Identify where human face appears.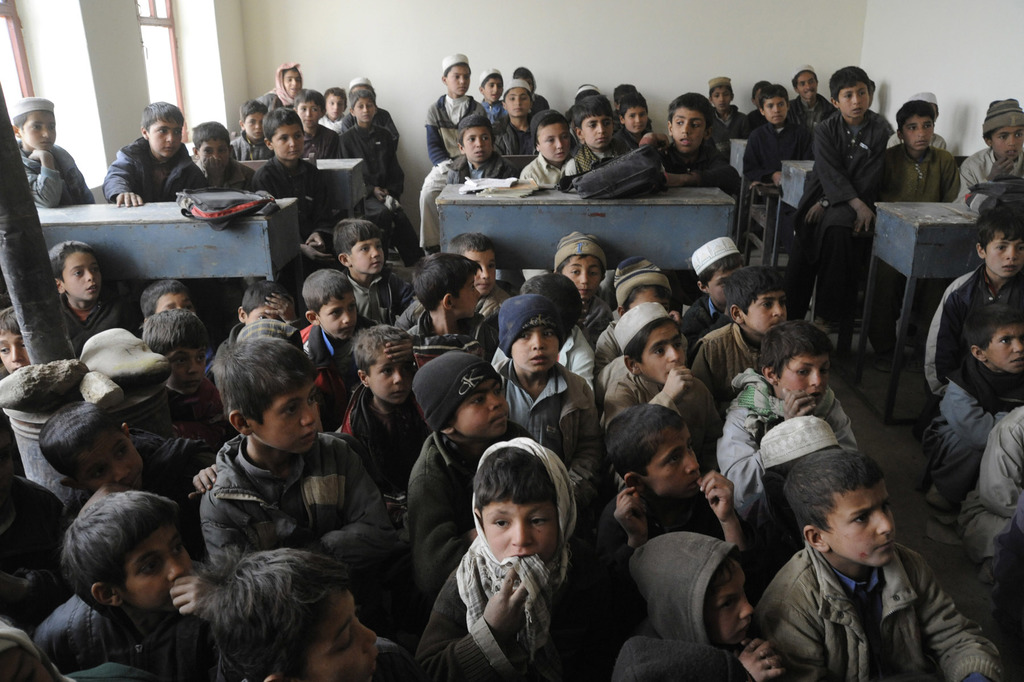
Appears at select_region(826, 491, 894, 570).
